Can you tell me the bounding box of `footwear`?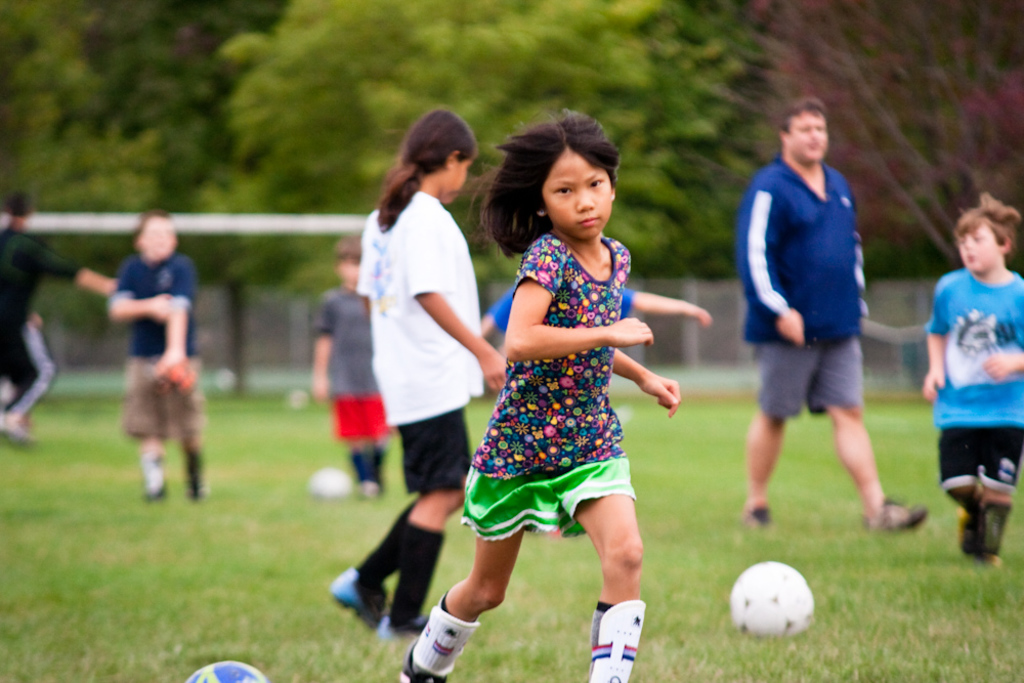
box=[593, 601, 654, 669].
